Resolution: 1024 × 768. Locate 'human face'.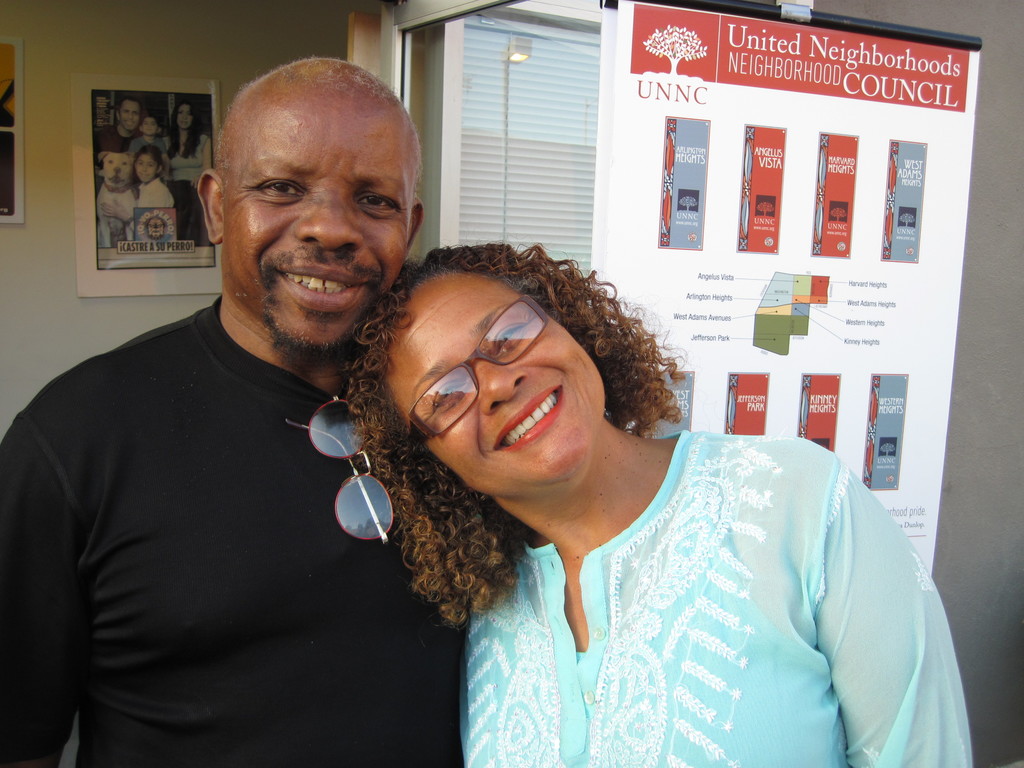
crop(140, 116, 157, 136).
